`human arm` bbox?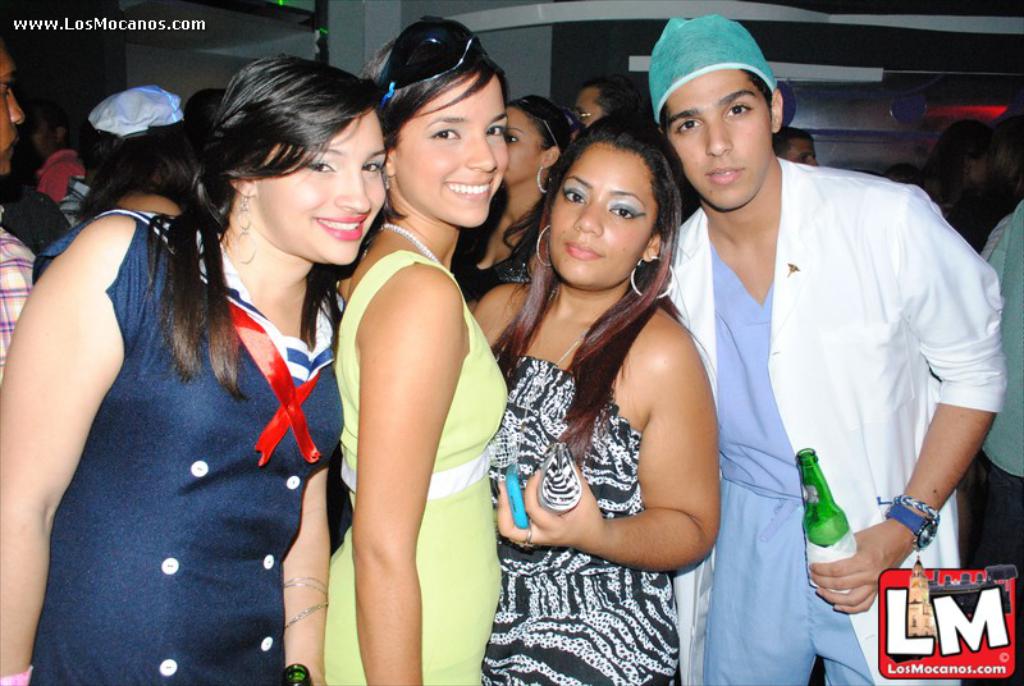
bbox(278, 454, 343, 685)
